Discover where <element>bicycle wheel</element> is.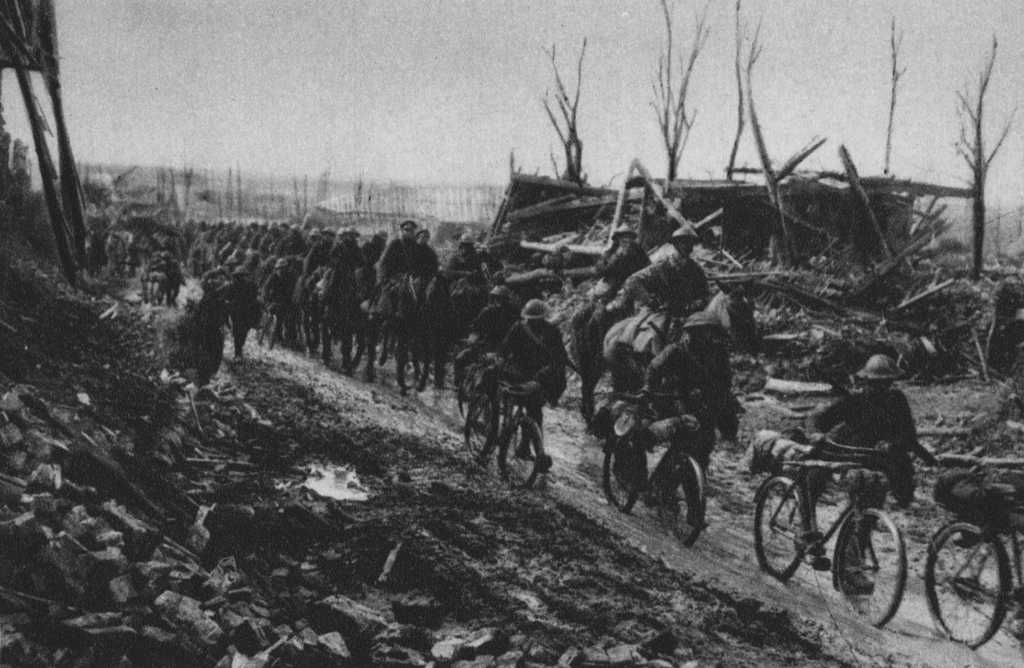
Discovered at [834, 507, 909, 629].
